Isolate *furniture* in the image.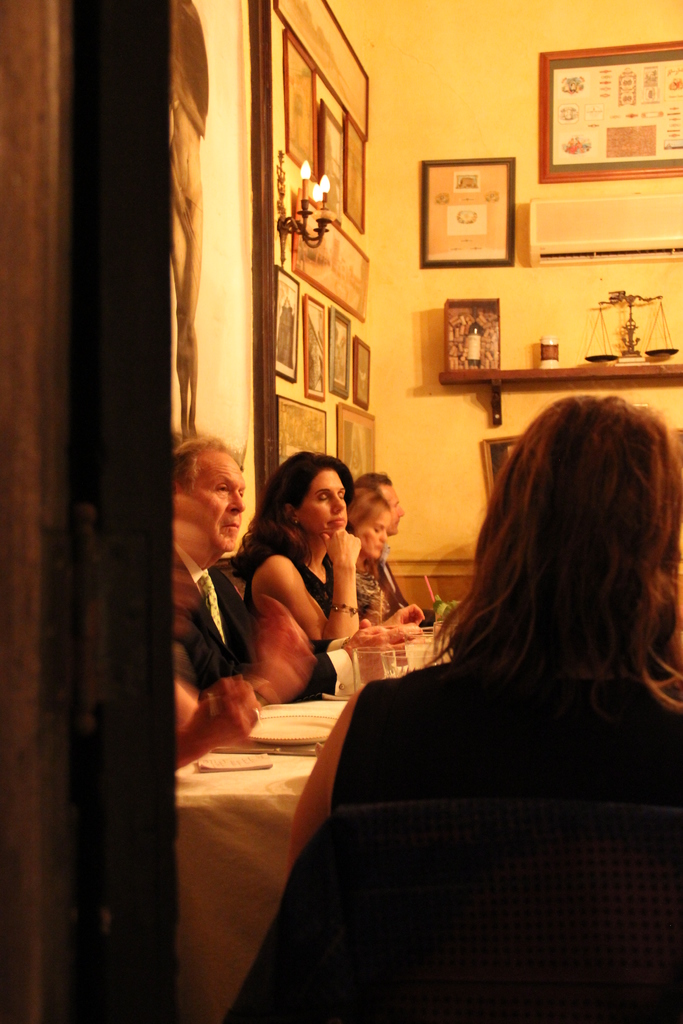
Isolated region: <bbox>179, 619, 439, 1023</bbox>.
